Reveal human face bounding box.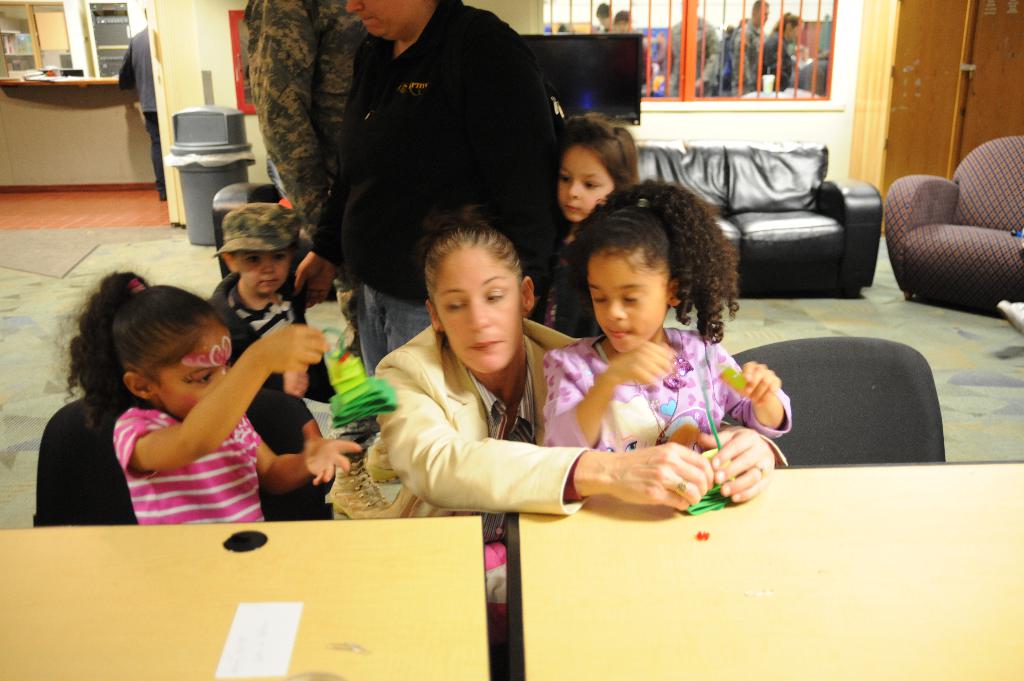
Revealed: pyautogui.locateOnScreen(435, 251, 522, 374).
